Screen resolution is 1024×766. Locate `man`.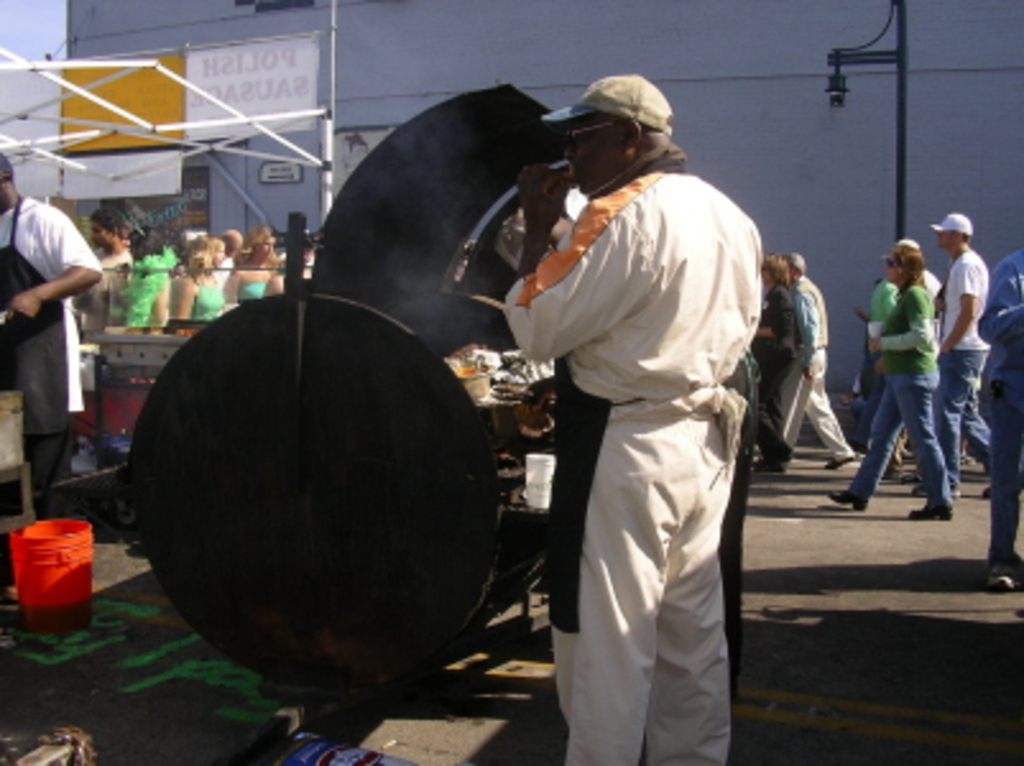
<region>209, 225, 248, 289</region>.
